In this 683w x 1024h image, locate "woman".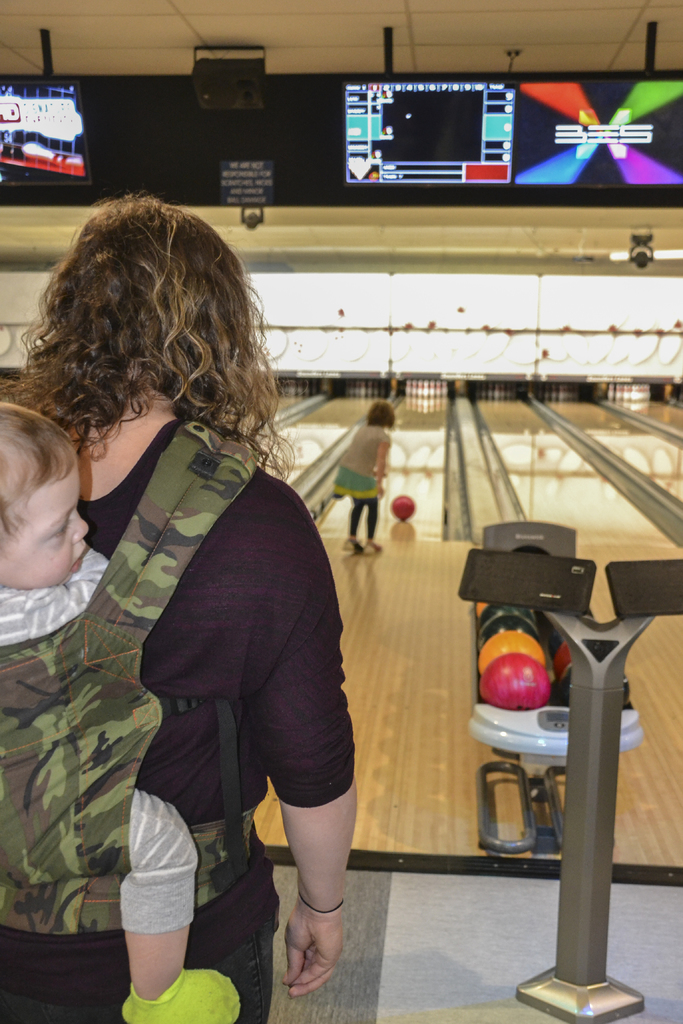
Bounding box: [321,396,388,561].
